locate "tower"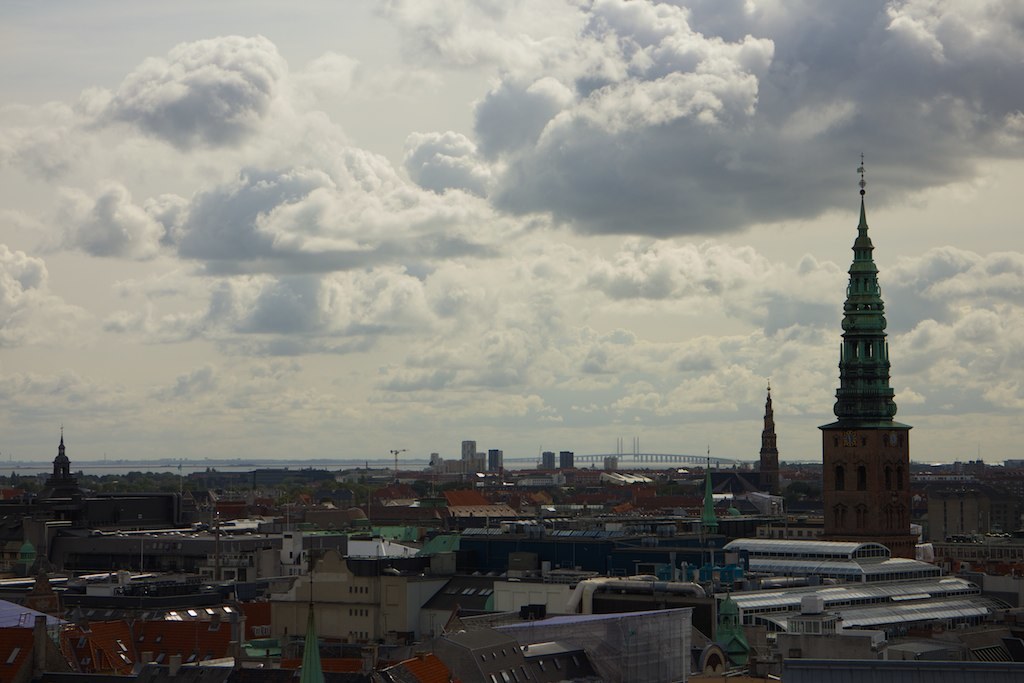
{"x1": 817, "y1": 159, "x2": 928, "y2": 521}
